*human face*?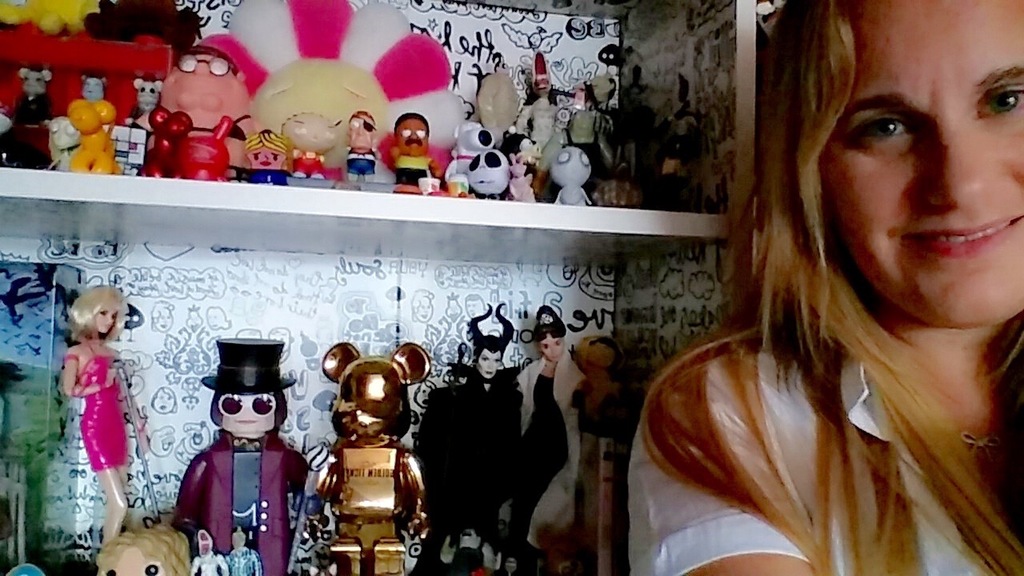
<region>89, 302, 121, 339</region>
